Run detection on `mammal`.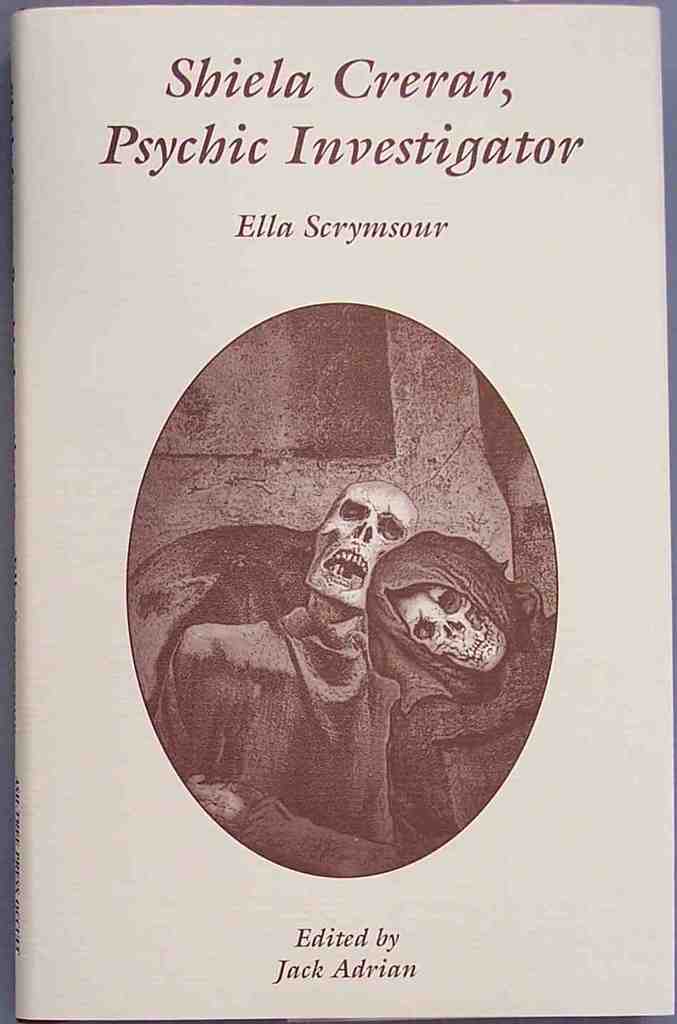
Result: bbox(146, 480, 420, 879).
